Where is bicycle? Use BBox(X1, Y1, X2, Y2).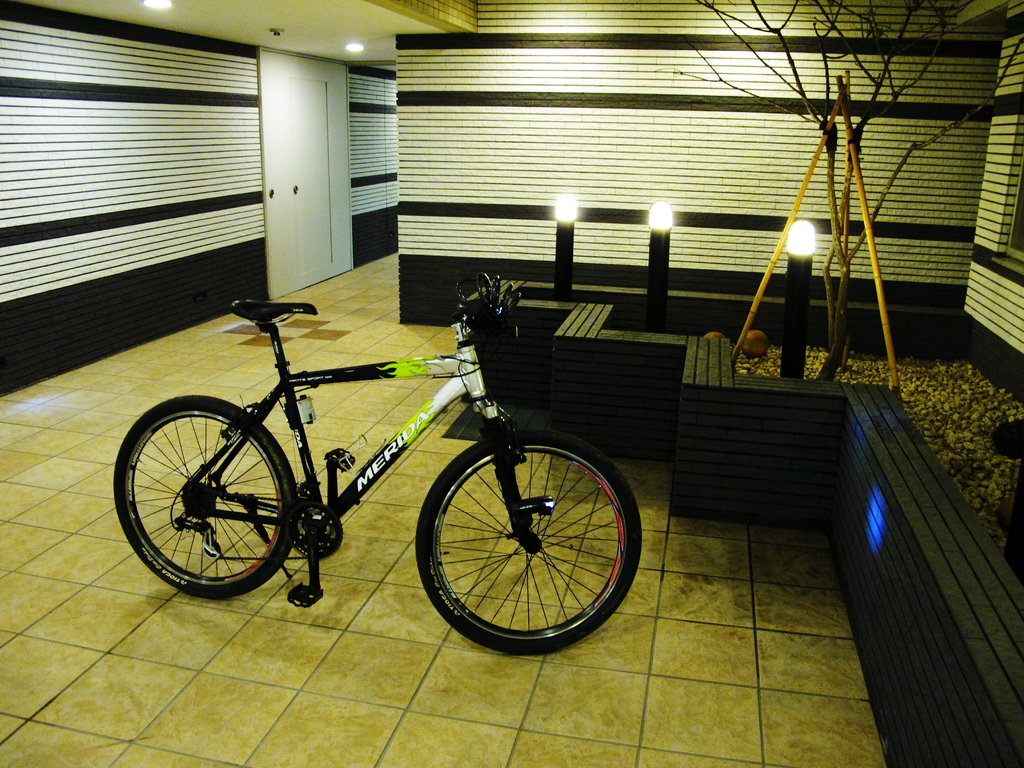
BBox(83, 278, 659, 644).
